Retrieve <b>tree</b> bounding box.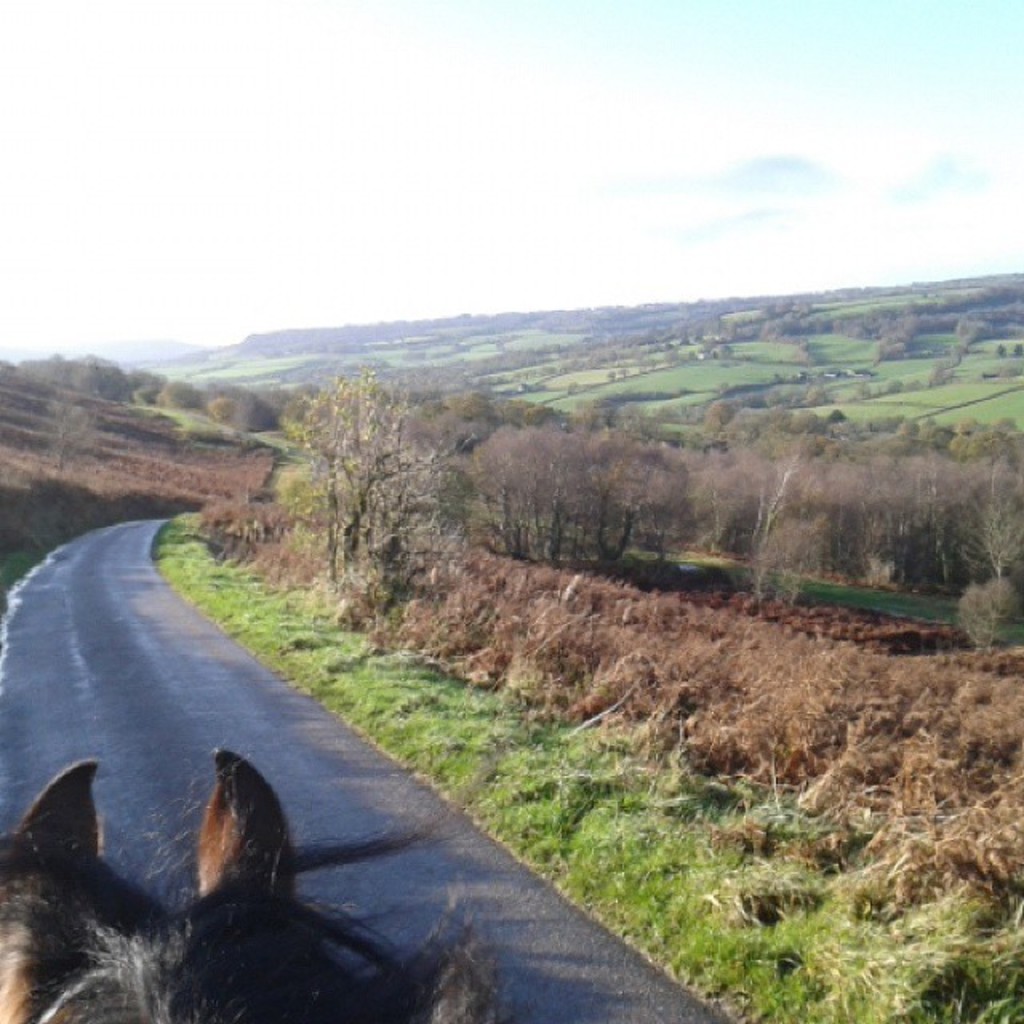
Bounding box: (670,317,694,346).
